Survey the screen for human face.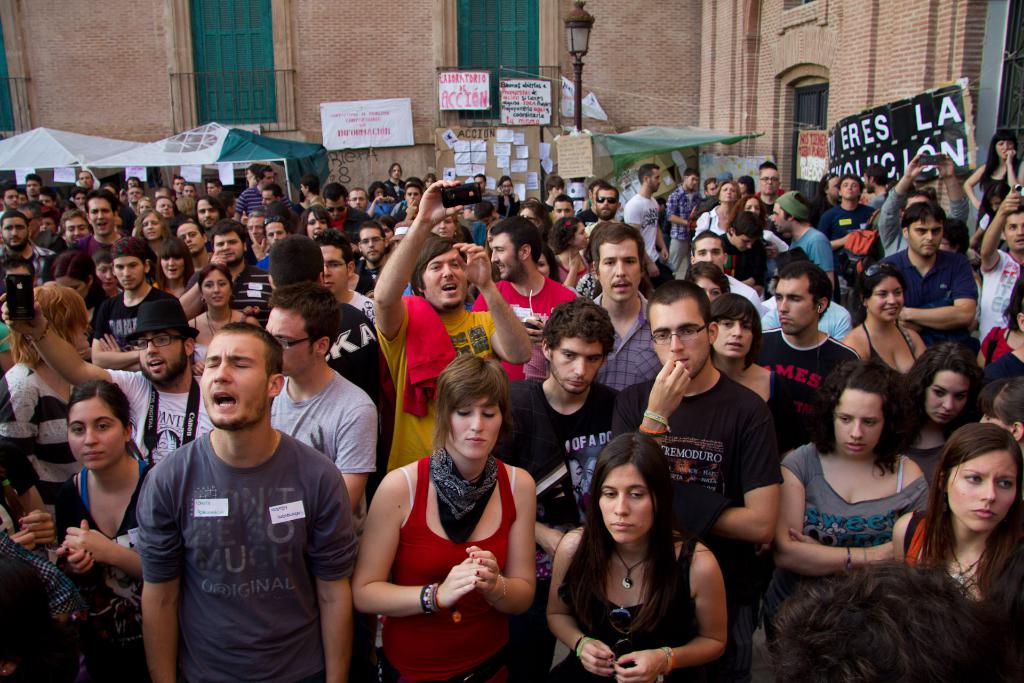
Survey found: x1=261 y1=190 x2=274 y2=209.
